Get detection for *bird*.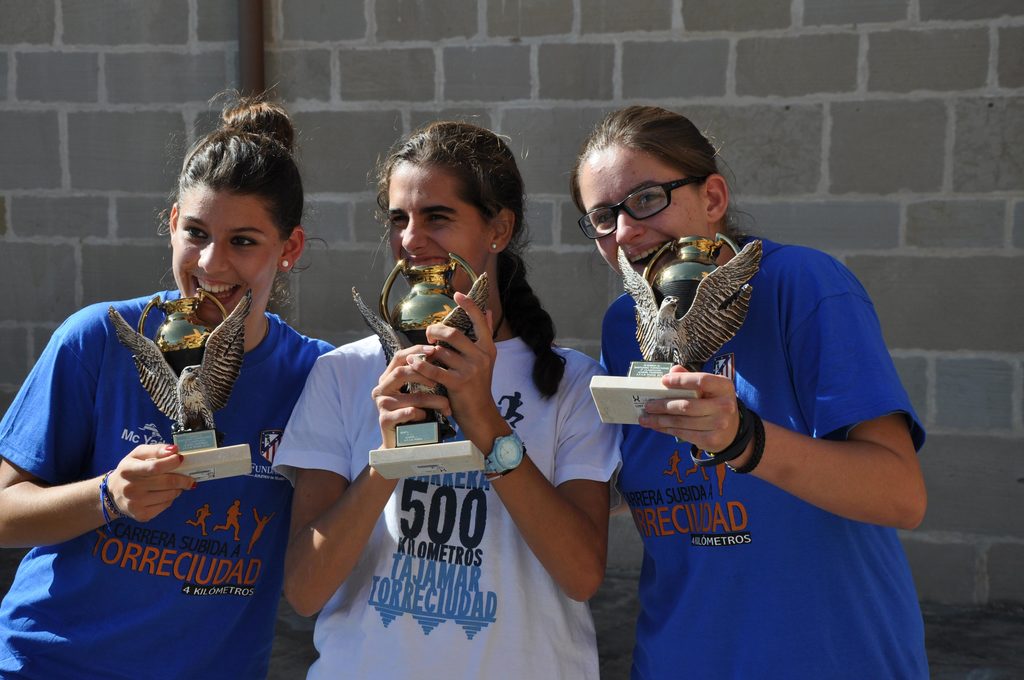
Detection: (356, 237, 518, 460).
